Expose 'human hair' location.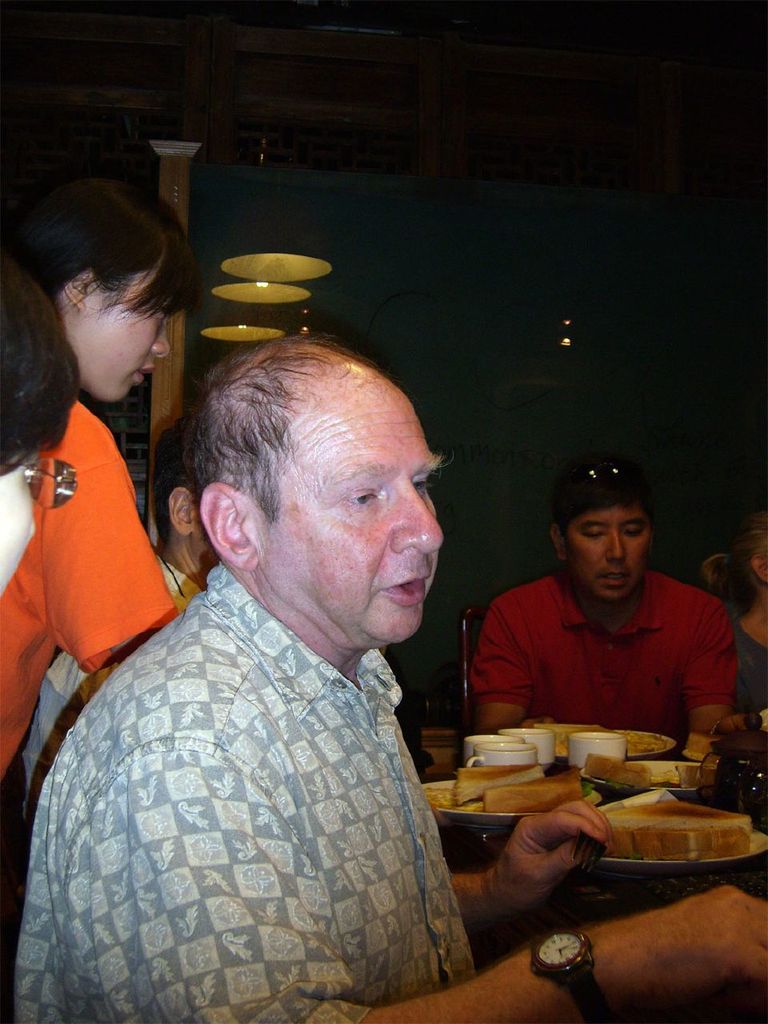
Exposed at box=[14, 174, 201, 317].
